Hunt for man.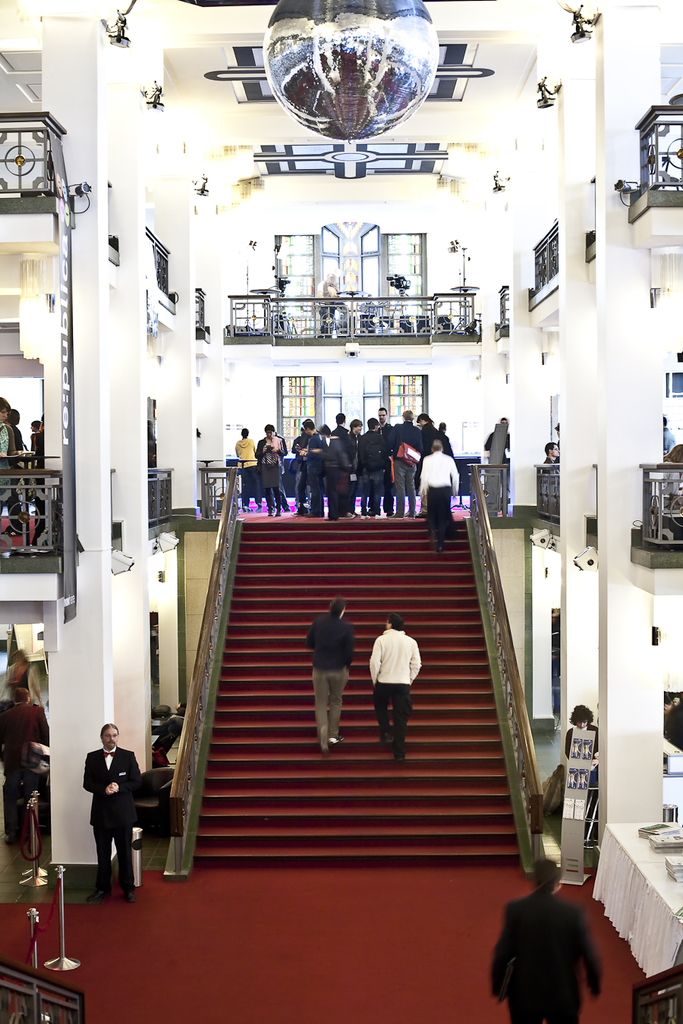
Hunted down at x1=486, y1=847, x2=606, y2=1023.
